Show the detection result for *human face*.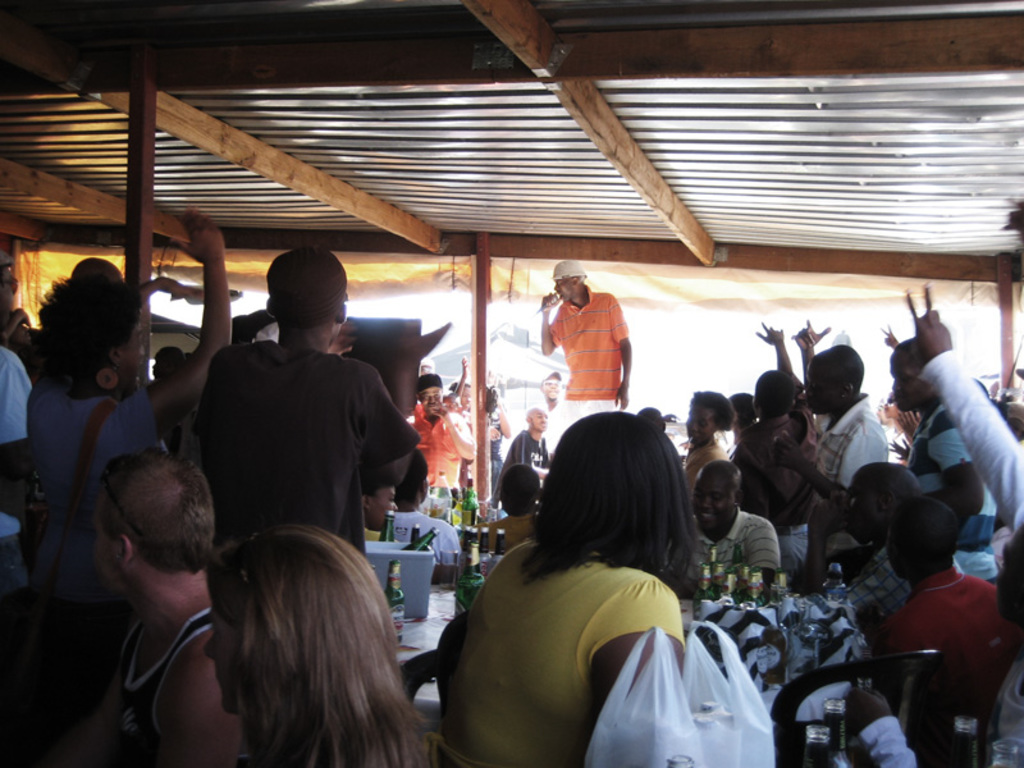
box(556, 276, 577, 297).
